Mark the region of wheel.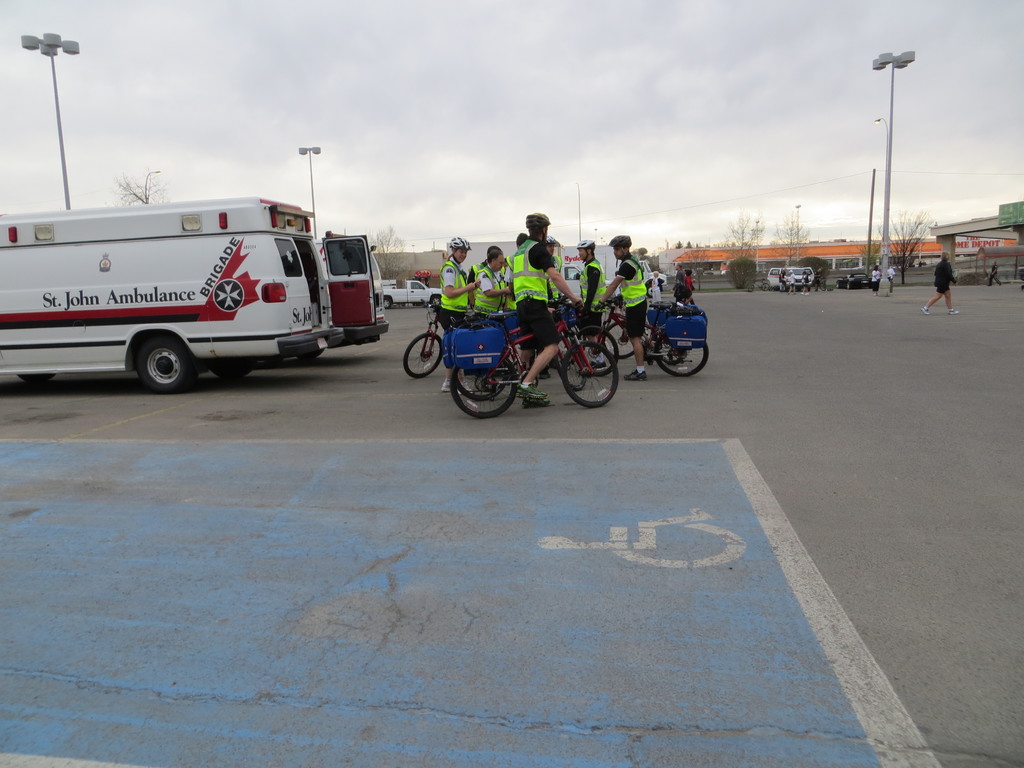
Region: box=[137, 336, 189, 392].
